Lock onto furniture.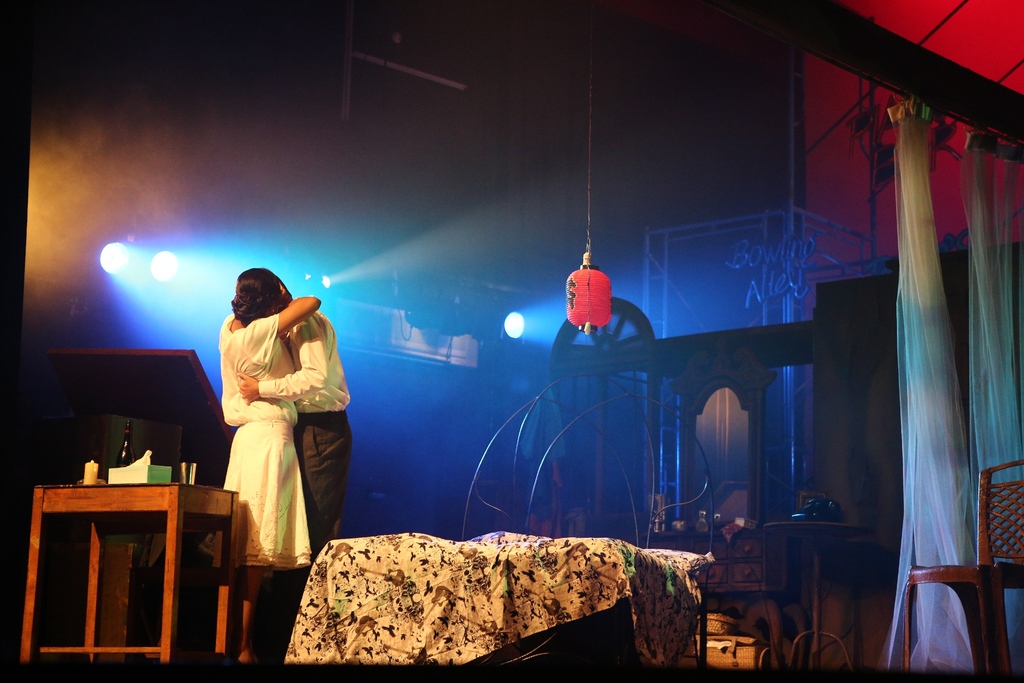
Locked: bbox=(20, 486, 239, 664).
